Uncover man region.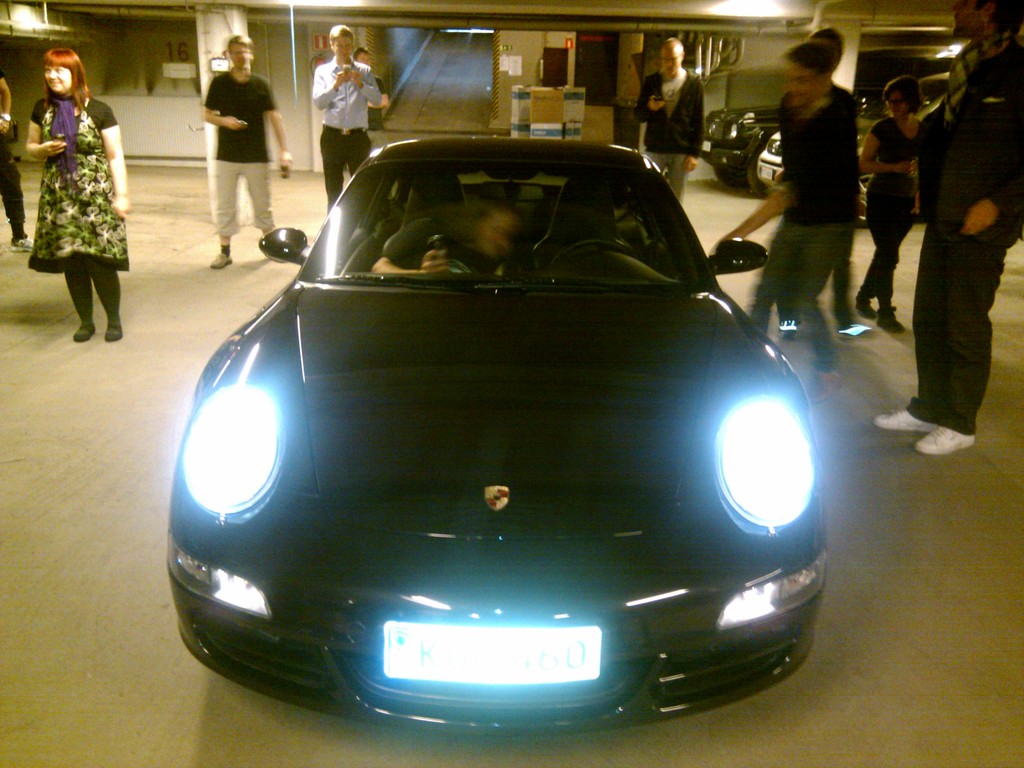
Uncovered: {"left": 374, "top": 204, "right": 531, "bottom": 280}.
